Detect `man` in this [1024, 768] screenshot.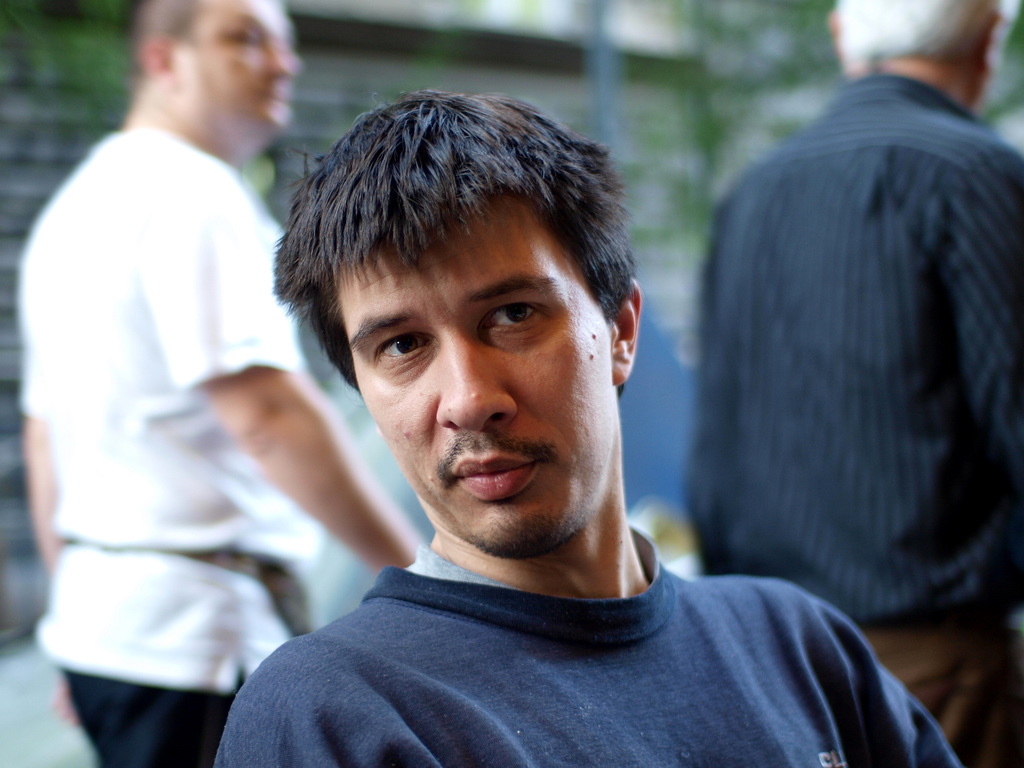
Detection: <bbox>684, 0, 1023, 767</bbox>.
